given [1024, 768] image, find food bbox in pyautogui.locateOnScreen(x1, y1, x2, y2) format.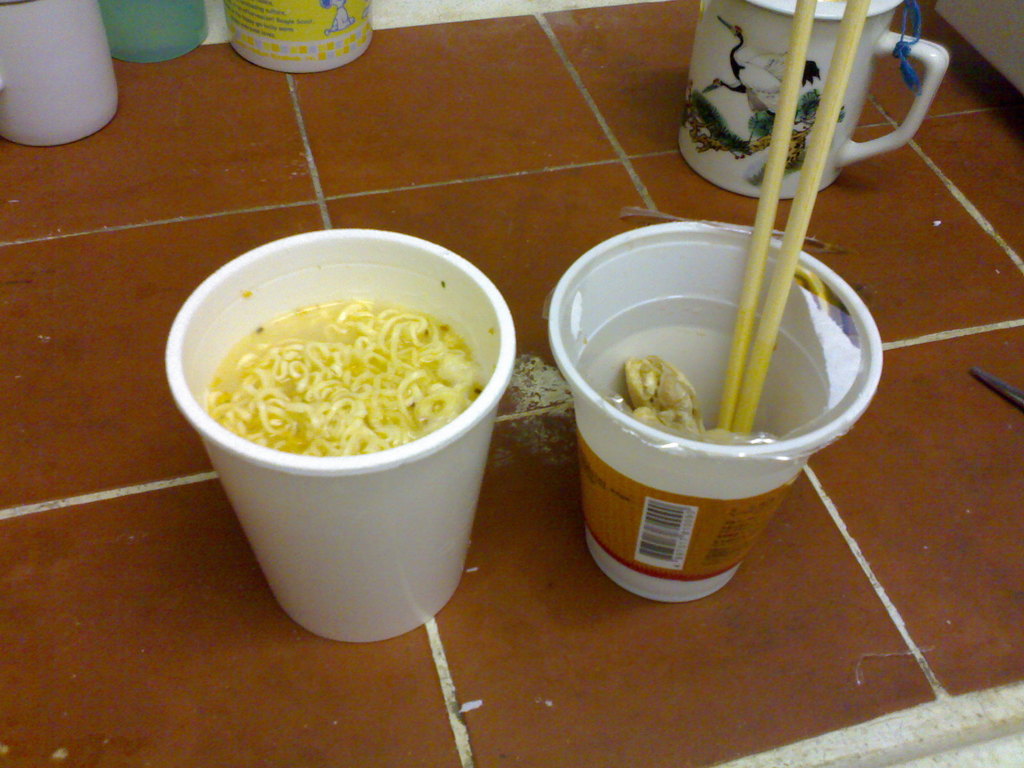
pyautogui.locateOnScreen(625, 404, 710, 443).
